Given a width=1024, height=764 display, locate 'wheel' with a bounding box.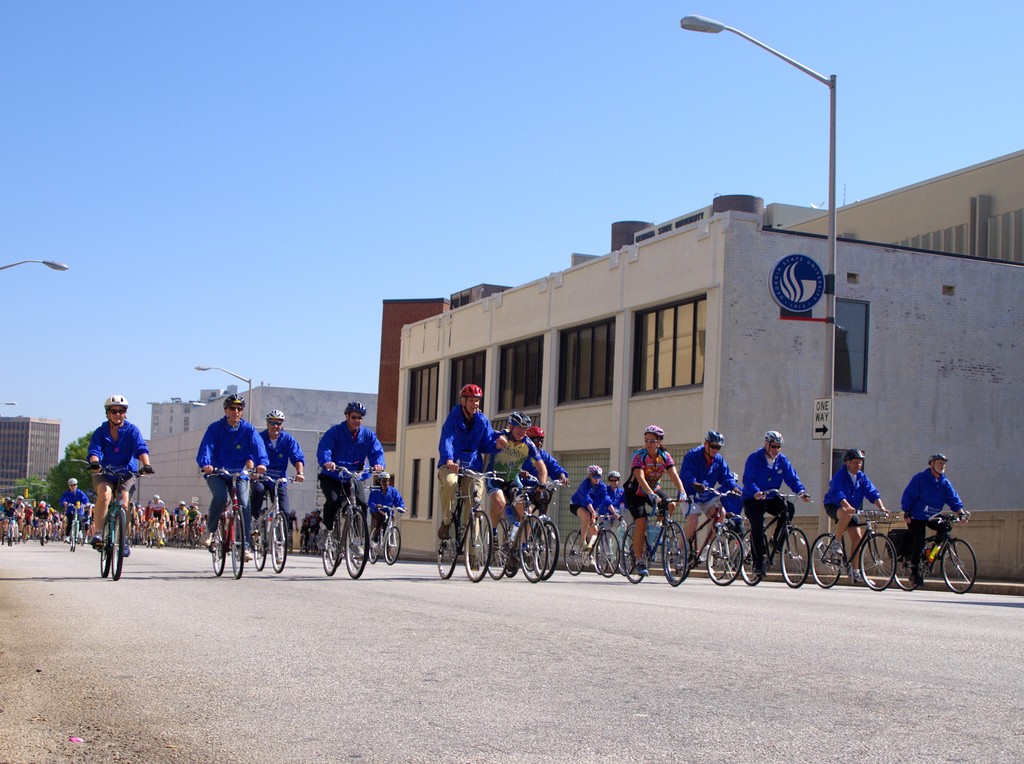
Located: [593,540,610,574].
